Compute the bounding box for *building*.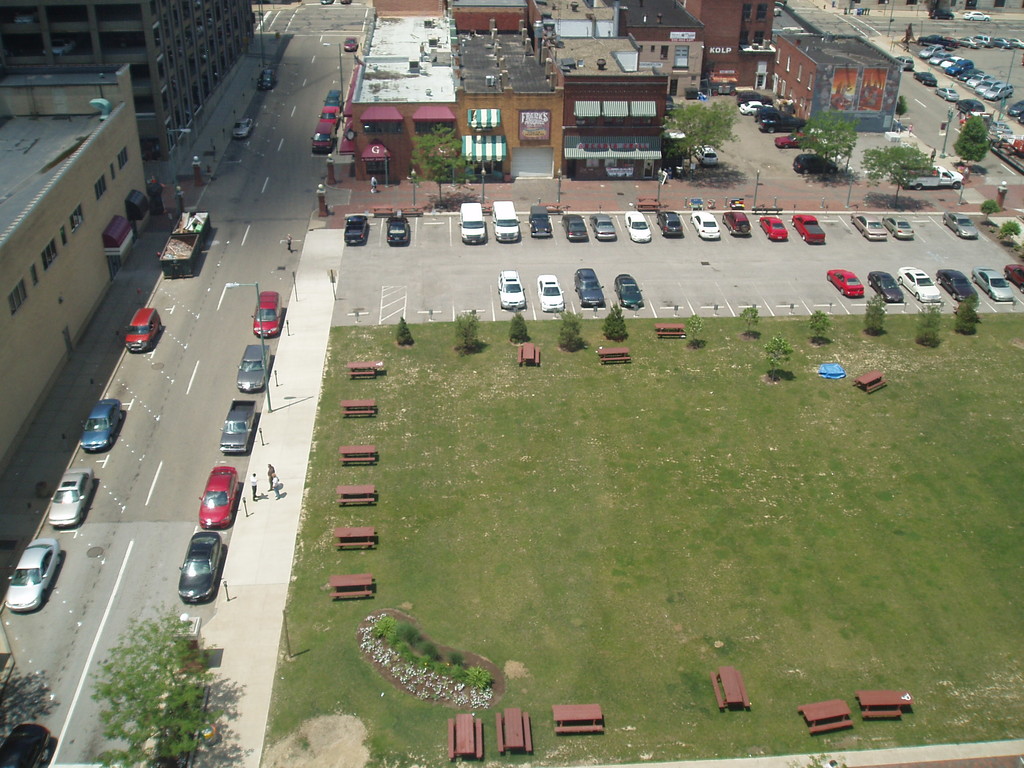
<region>0, 0, 273, 182</region>.
